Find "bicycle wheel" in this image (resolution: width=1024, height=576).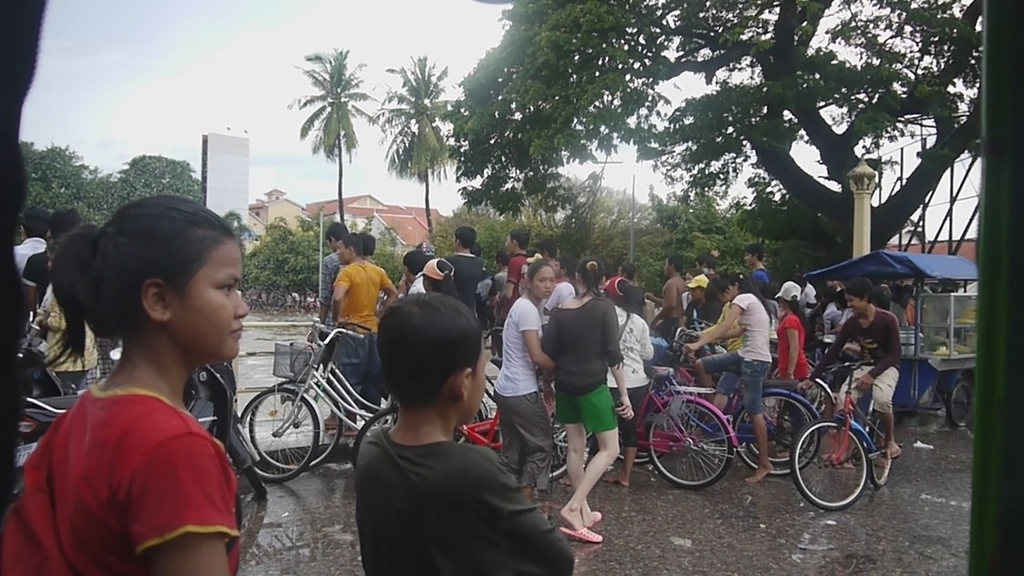
(left=249, top=374, right=346, bottom=469).
